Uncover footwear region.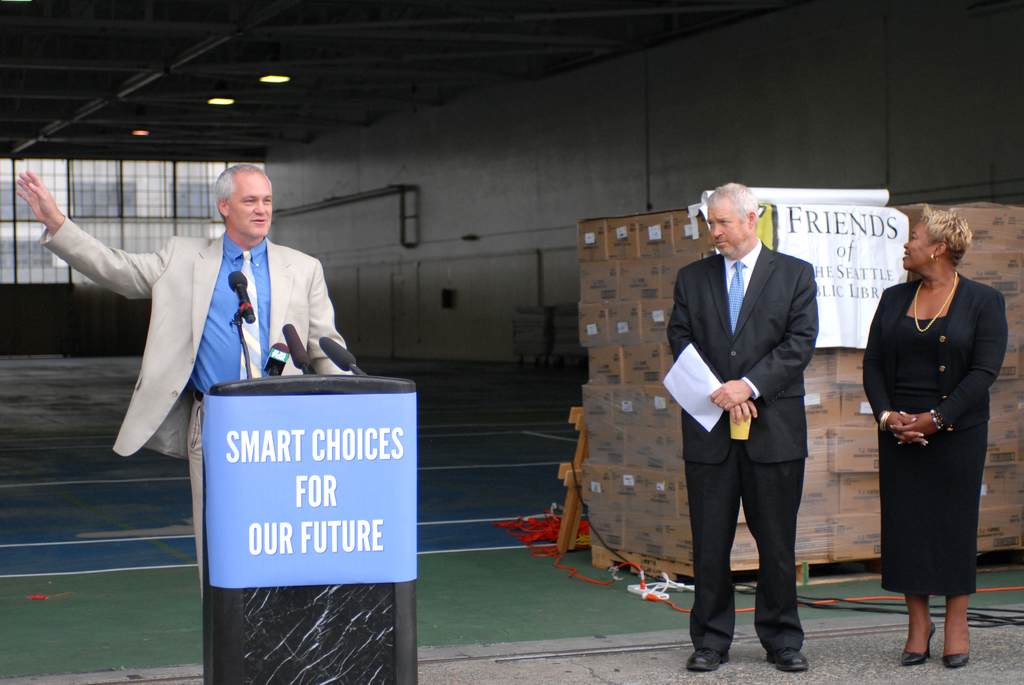
Uncovered: [x1=684, y1=647, x2=732, y2=670].
